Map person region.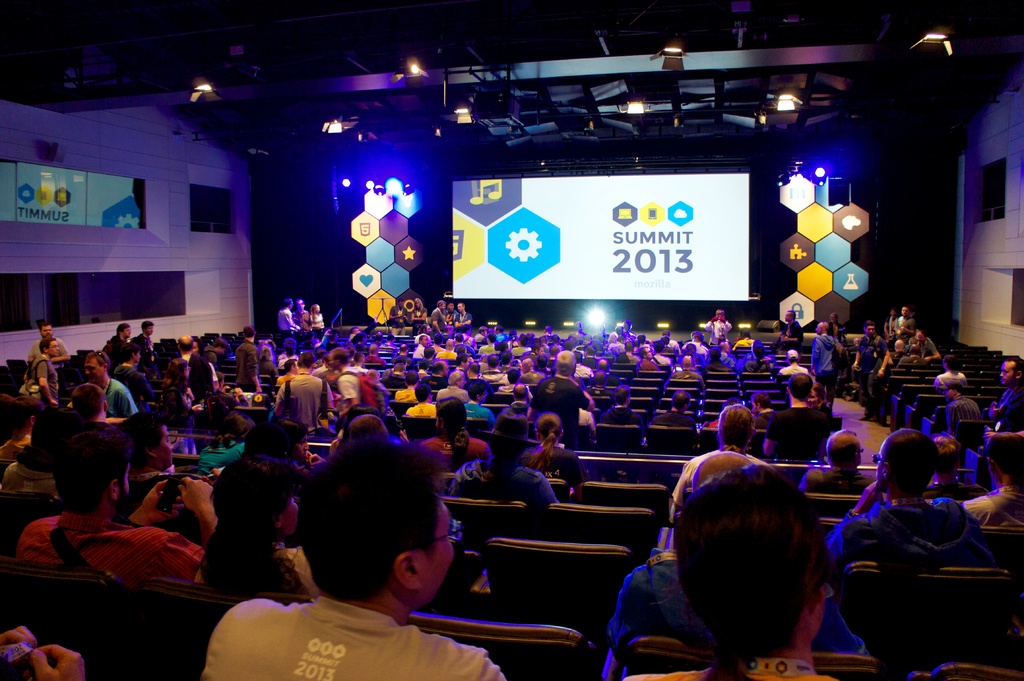
Mapped to 207, 438, 502, 680.
